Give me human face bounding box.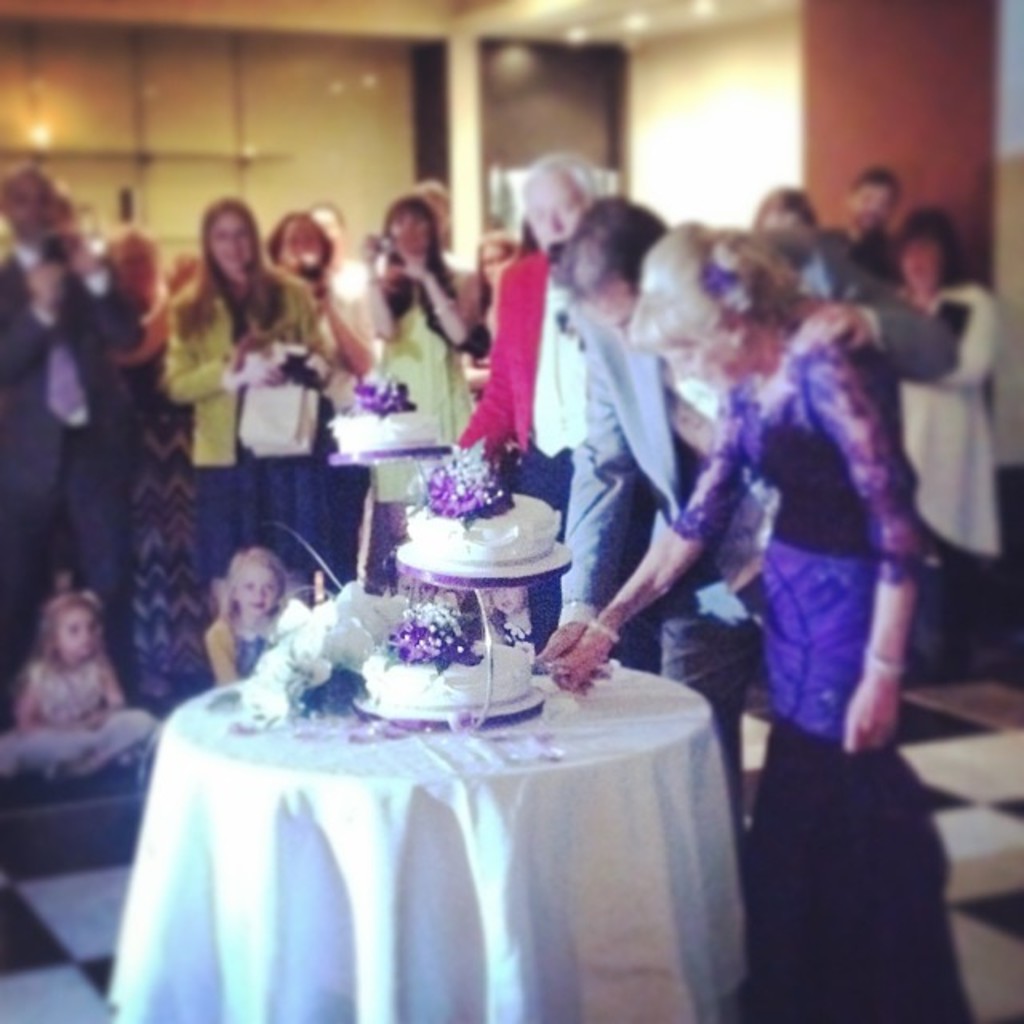
(left=573, top=277, right=640, bottom=339).
